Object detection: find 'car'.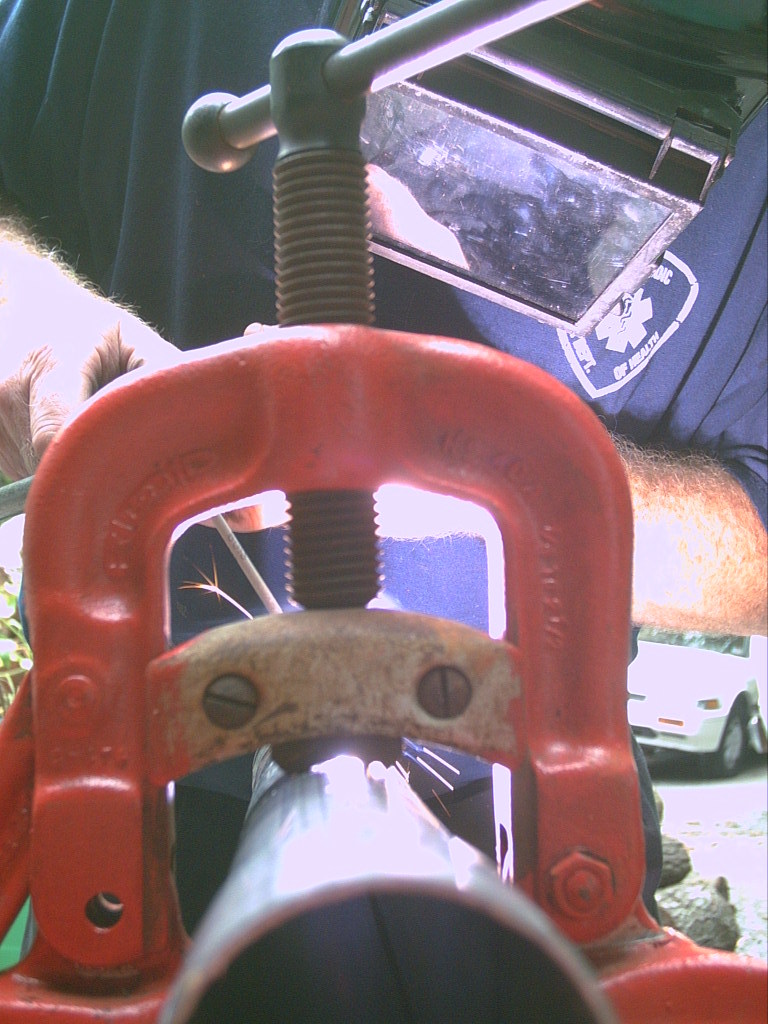
detection(628, 630, 767, 774).
